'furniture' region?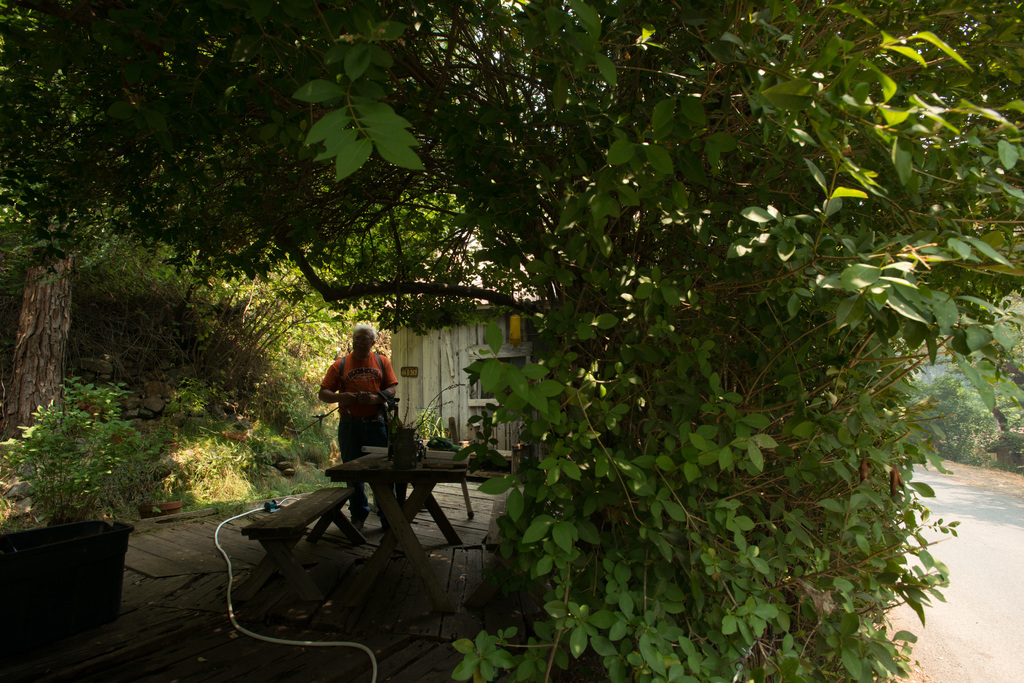
(x1=238, y1=483, x2=362, y2=600)
